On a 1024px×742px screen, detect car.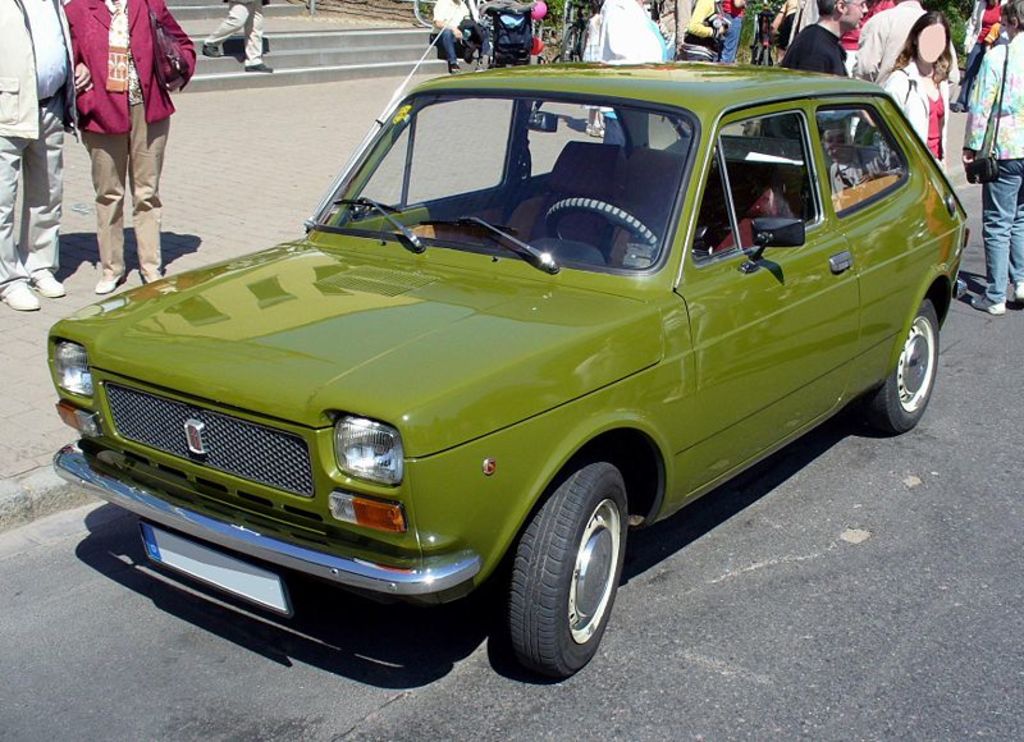
pyautogui.locateOnScreen(47, 4, 973, 679).
